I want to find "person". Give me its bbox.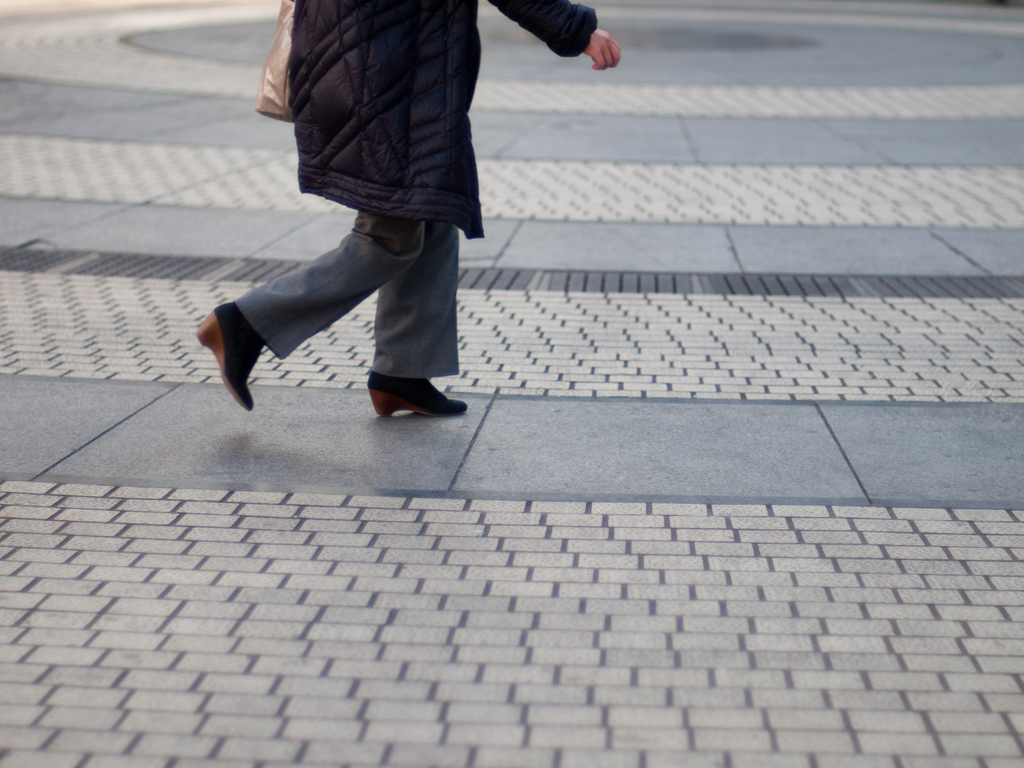
left=193, top=0, right=621, bottom=418.
